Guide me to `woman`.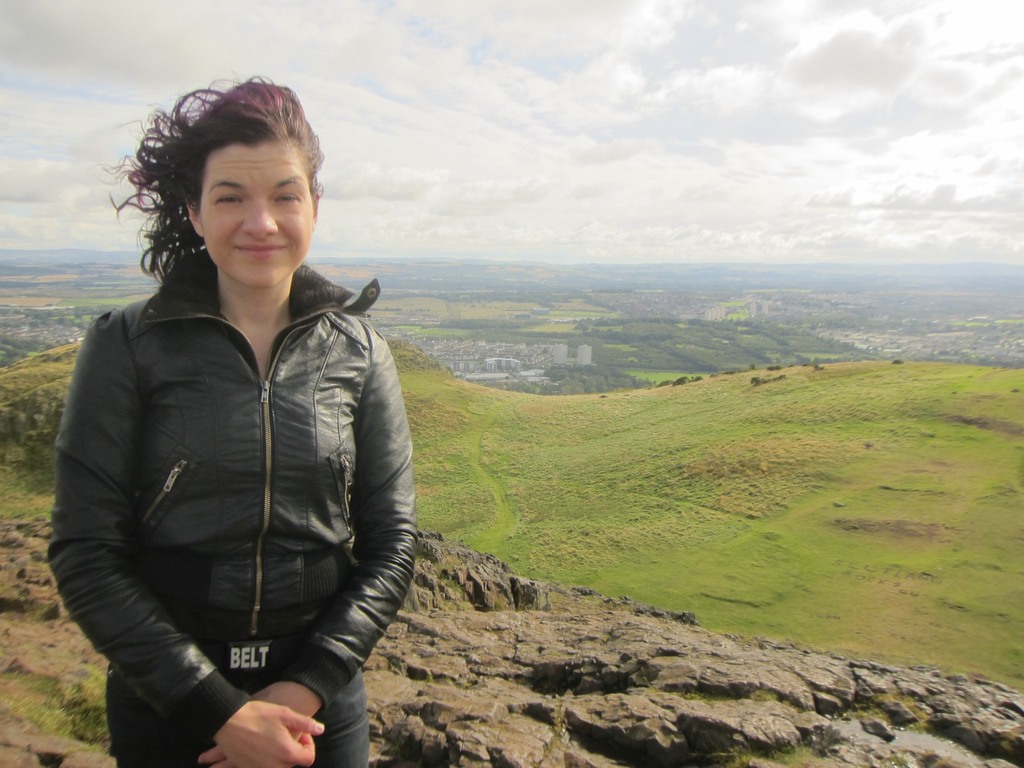
Guidance: box(17, 104, 412, 767).
